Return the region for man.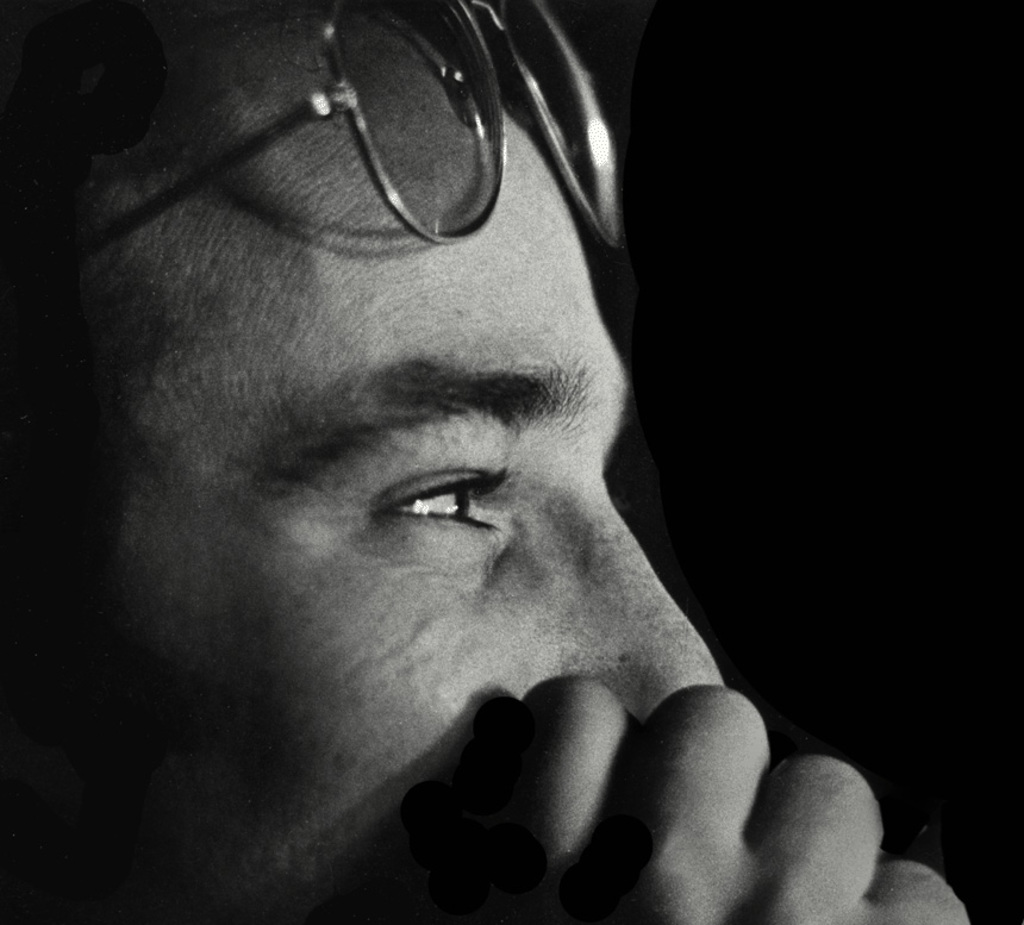
box(0, 19, 887, 924).
